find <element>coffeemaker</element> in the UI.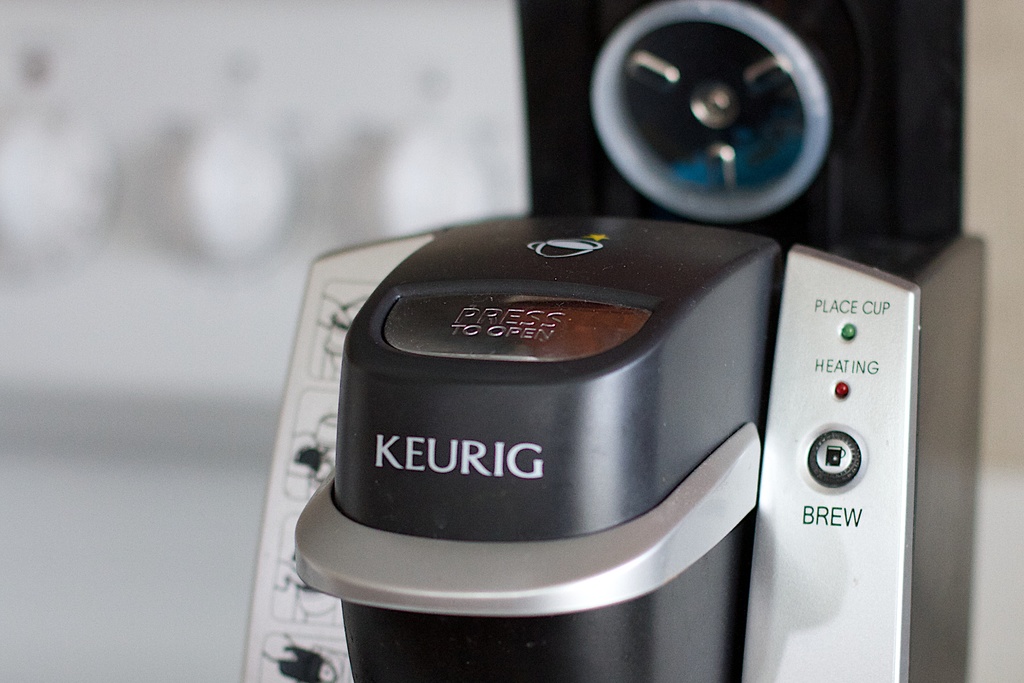
UI element at <bbox>232, 0, 989, 682</bbox>.
